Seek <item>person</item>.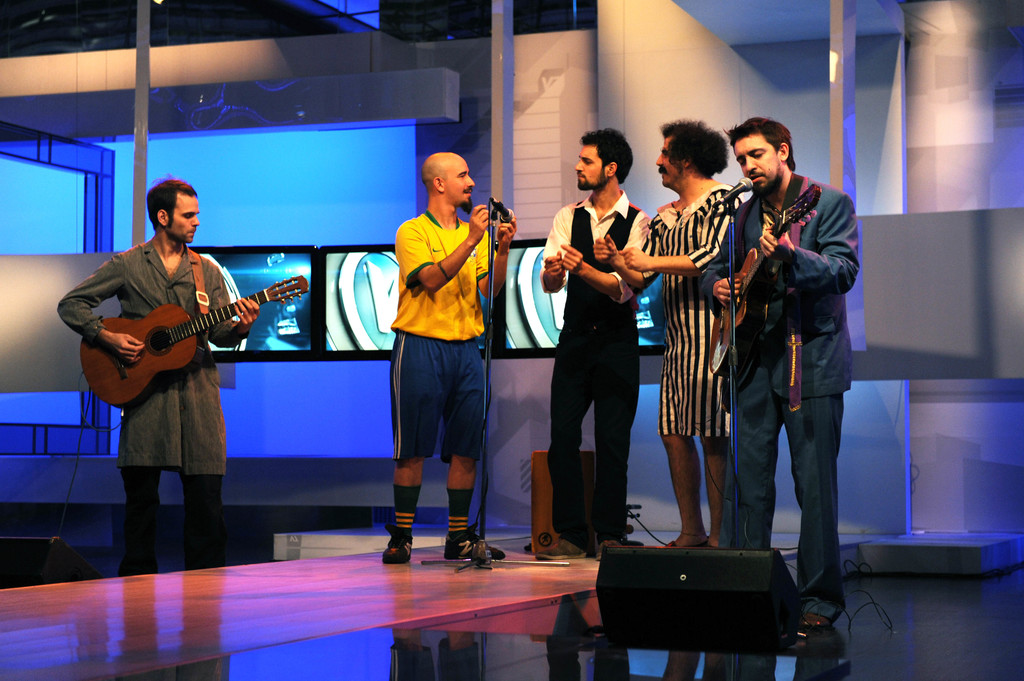
select_region(58, 177, 264, 578).
